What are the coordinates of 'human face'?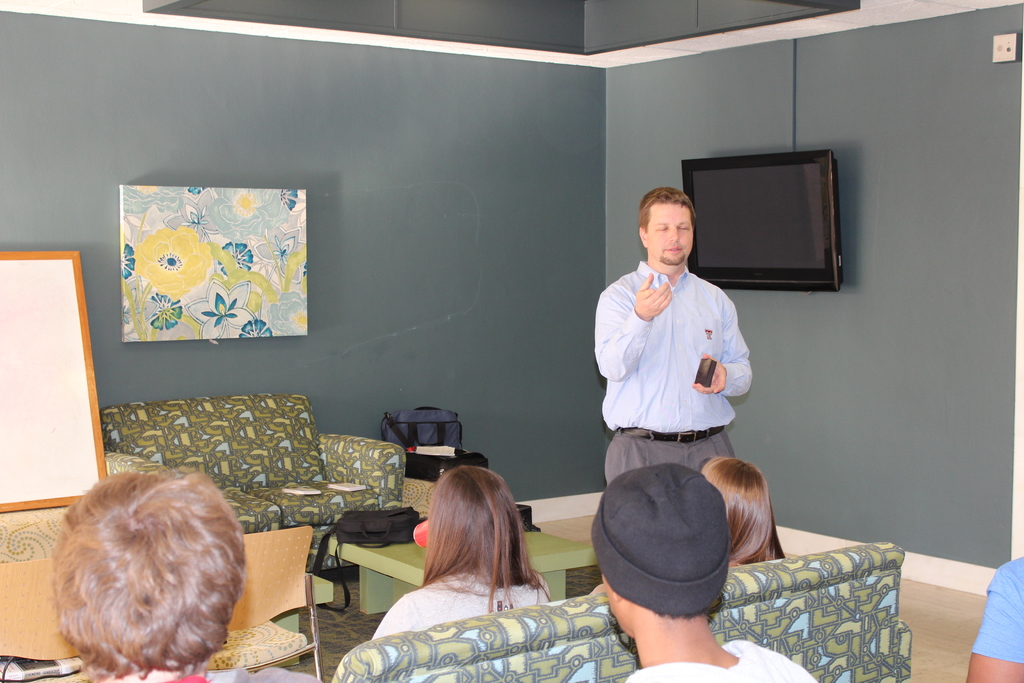
box(649, 199, 692, 265).
